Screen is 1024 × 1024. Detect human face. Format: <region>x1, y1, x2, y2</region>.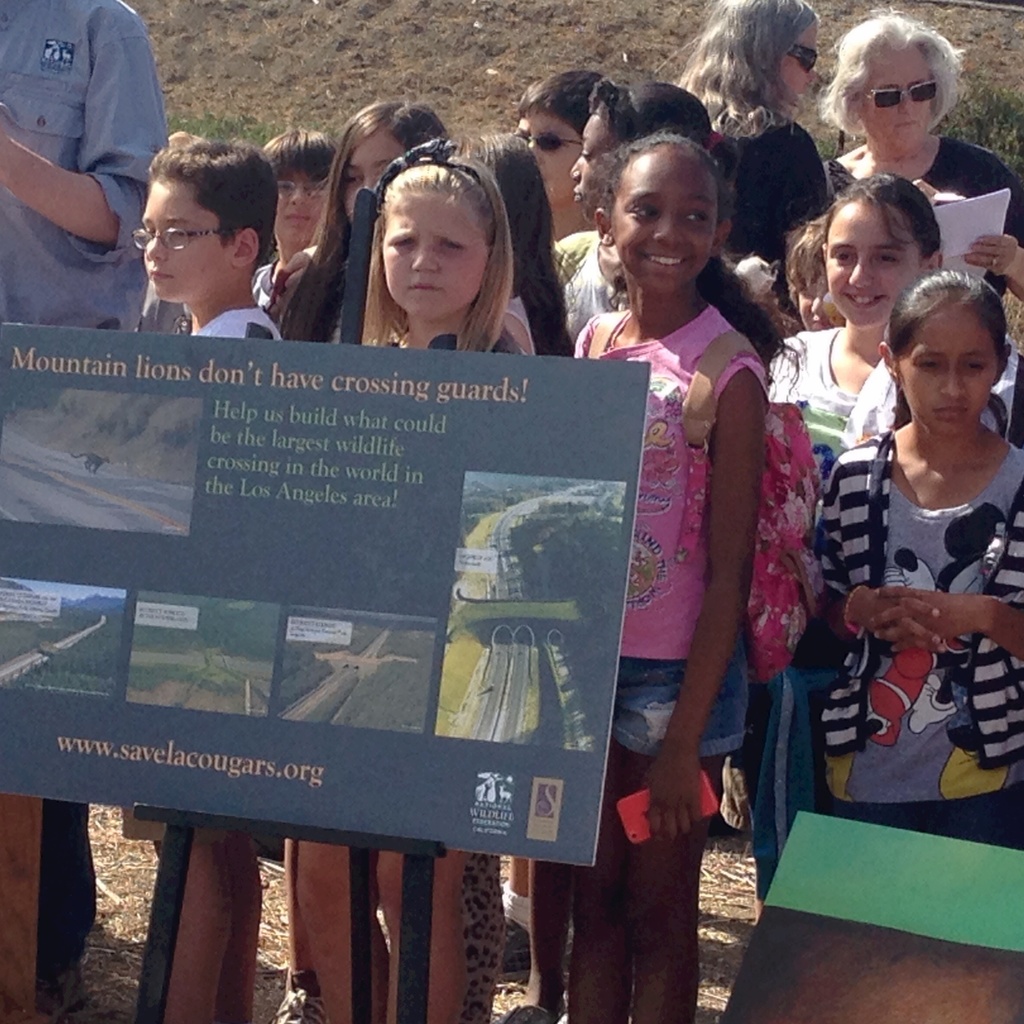
<region>269, 174, 333, 253</region>.
